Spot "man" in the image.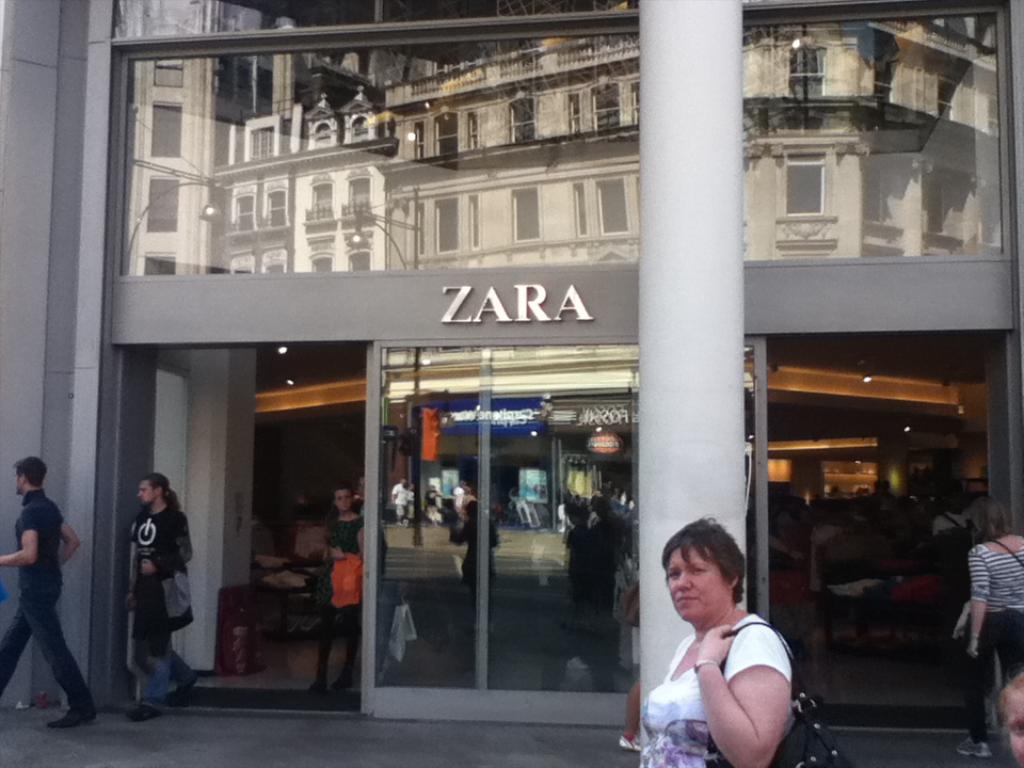
"man" found at [0,450,82,727].
